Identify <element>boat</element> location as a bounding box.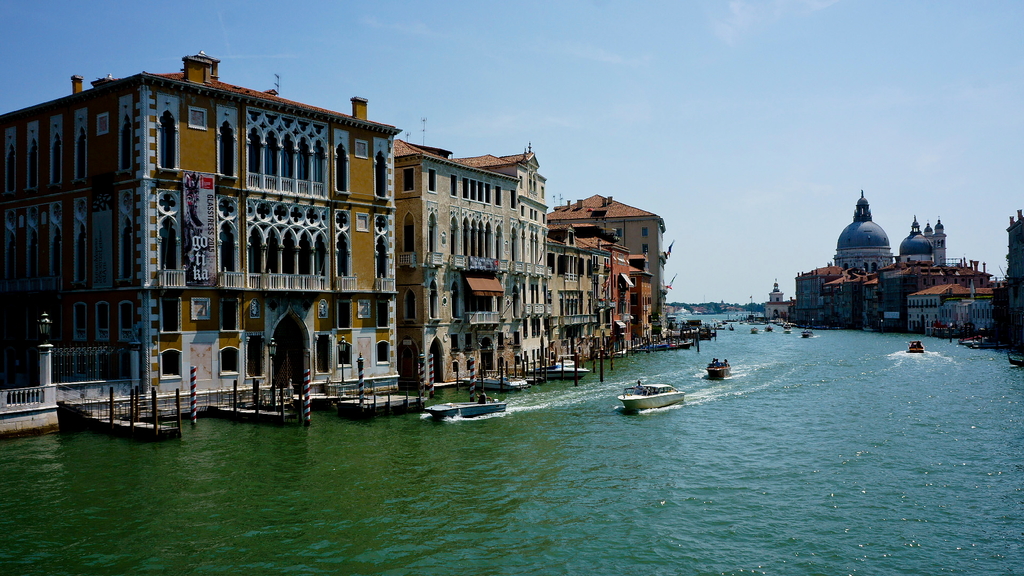
crop(428, 402, 506, 417).
